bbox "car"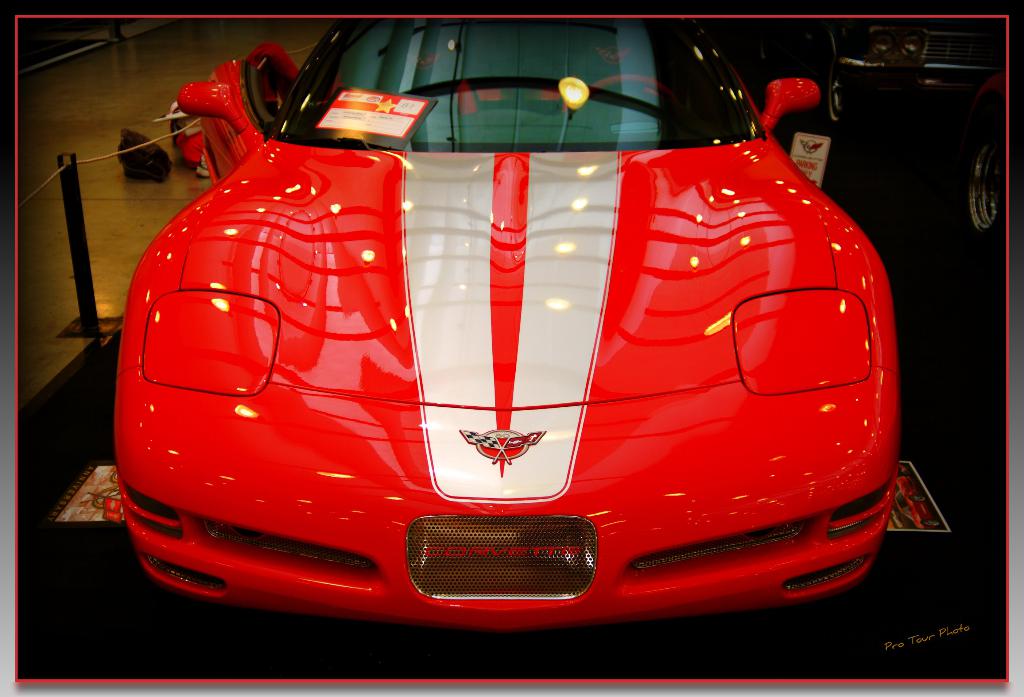
rect(814, 16, 1016, 243)
